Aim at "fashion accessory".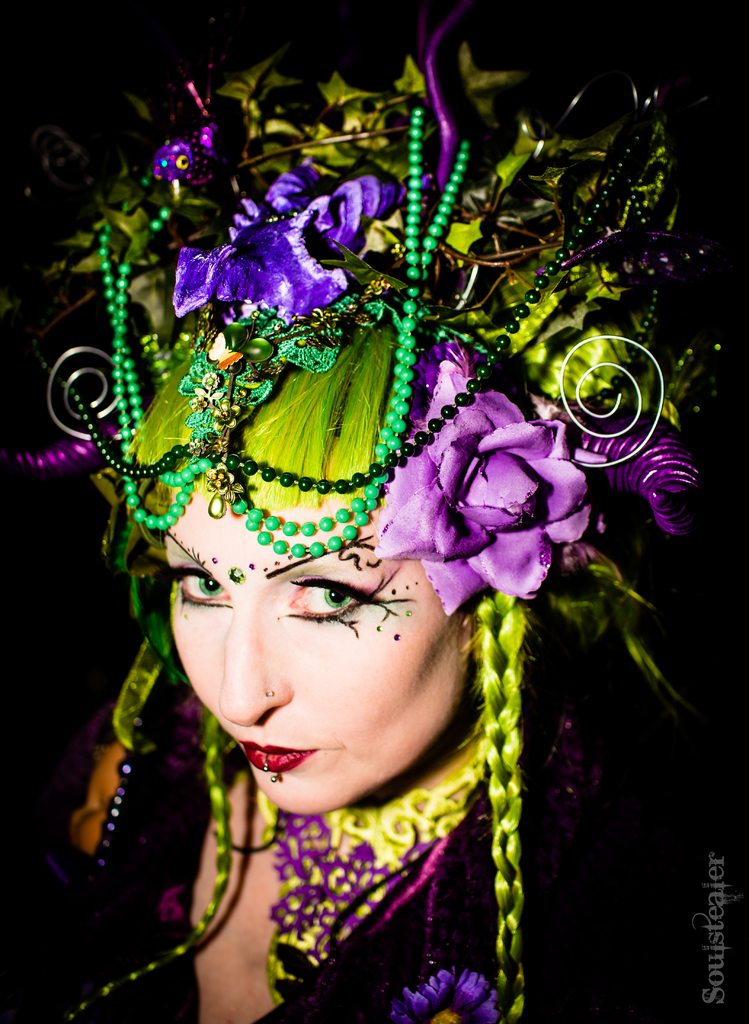
Aimed at bbox=(20, 0, 727, 1023).
